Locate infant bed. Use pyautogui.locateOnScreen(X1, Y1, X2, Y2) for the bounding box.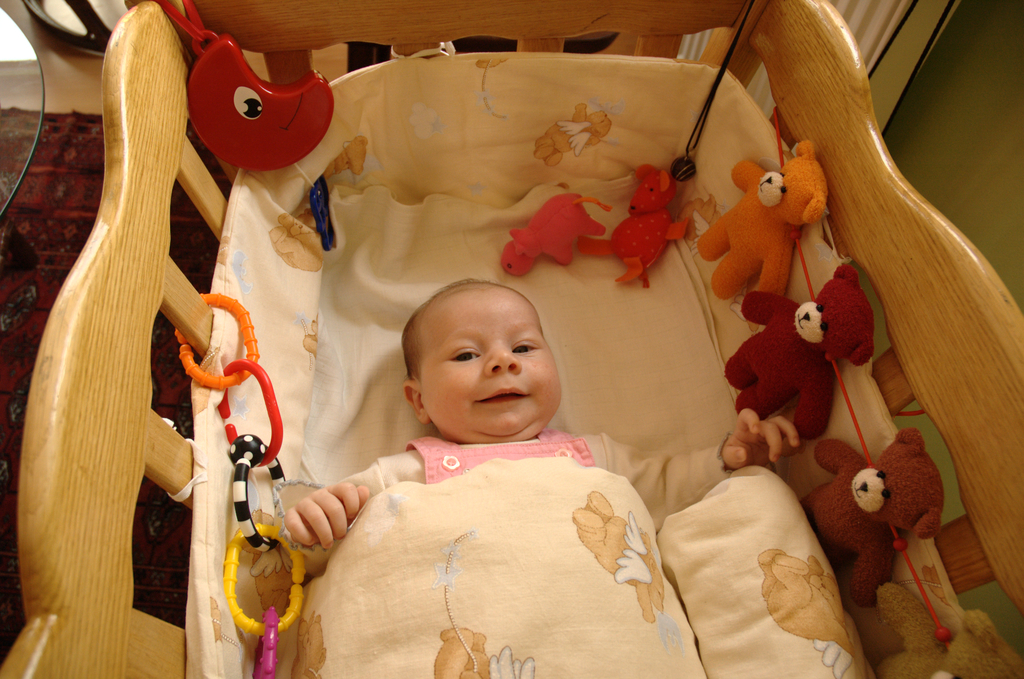
pyautogui.locateOnScreen(0, 0, 1023, 678).
